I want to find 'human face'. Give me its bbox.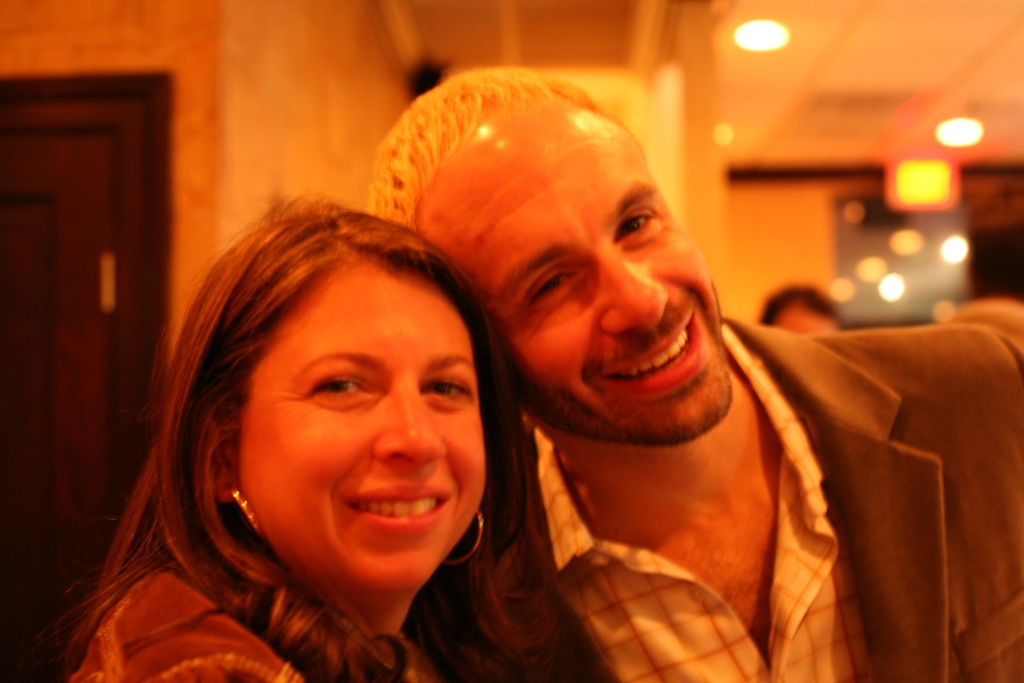
left=419, top=103, right=734, bottom=443.
